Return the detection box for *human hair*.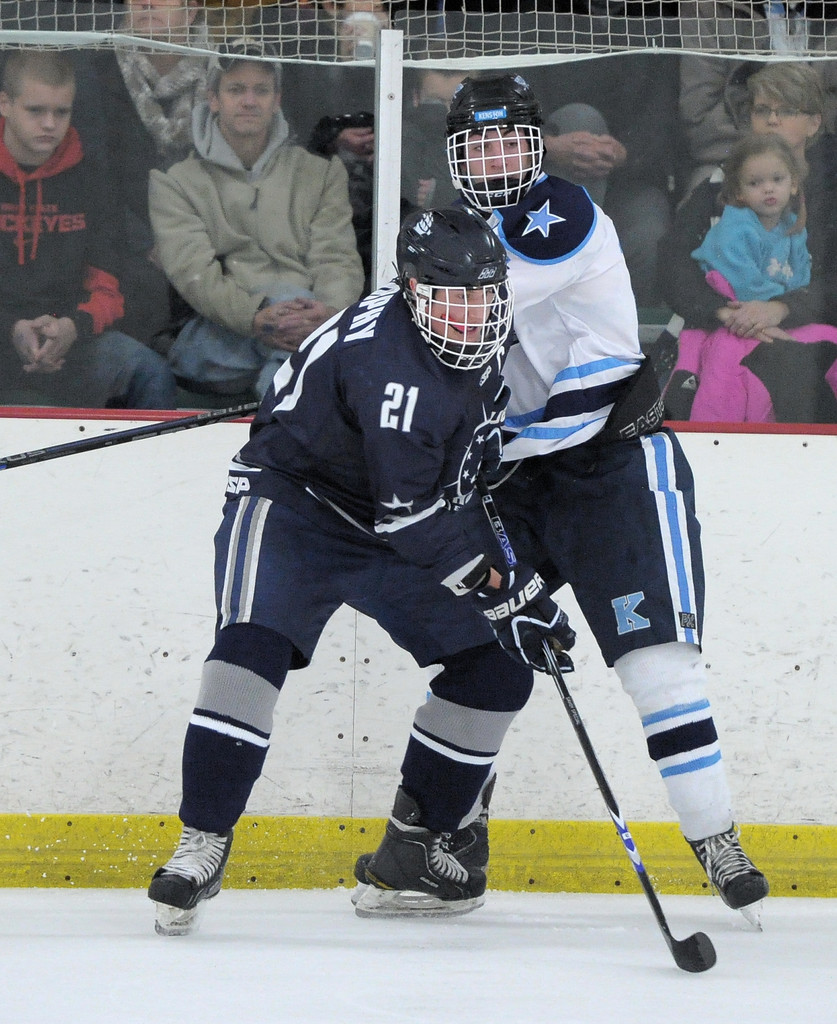
select_region(196, 49, 285, 130).
